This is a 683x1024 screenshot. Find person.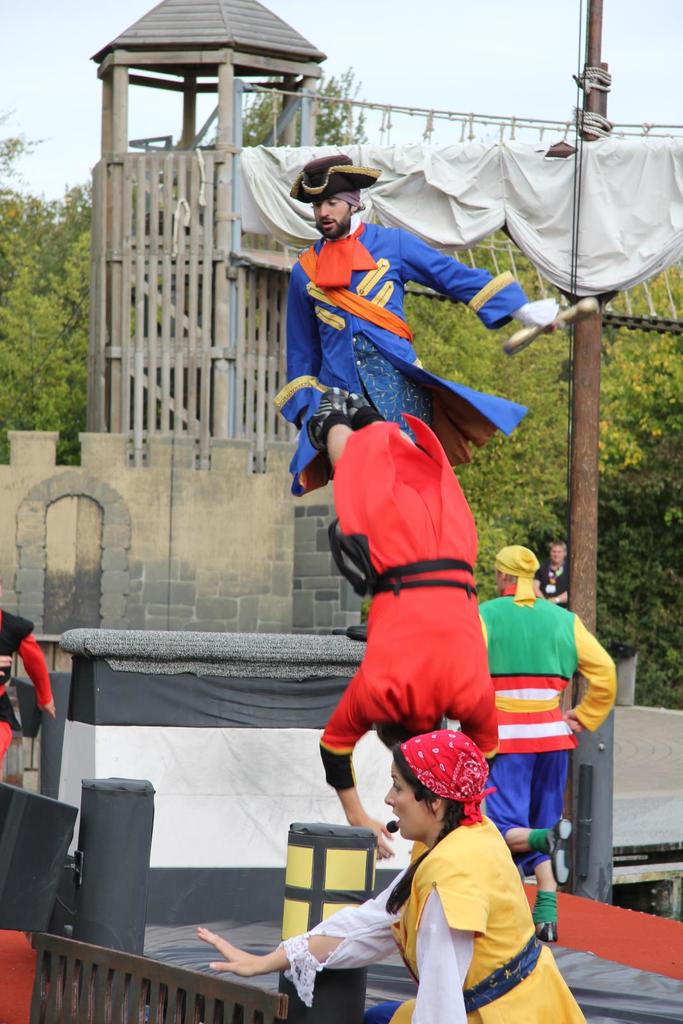
Bounding box: region(533, 548, 570, 607).
